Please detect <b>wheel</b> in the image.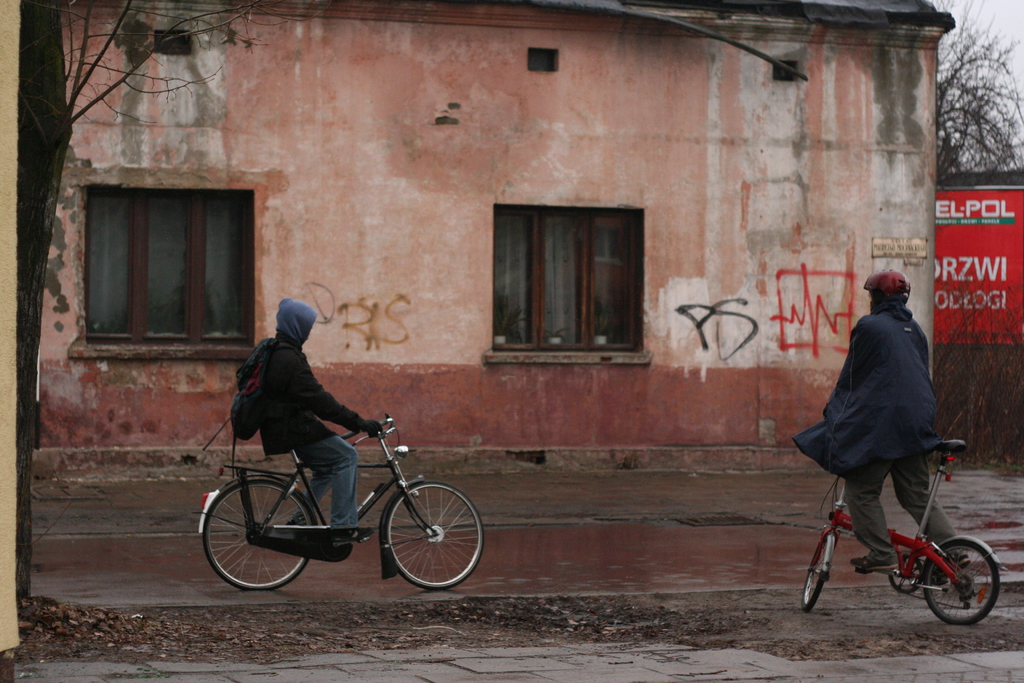
[387,482,483,588].
